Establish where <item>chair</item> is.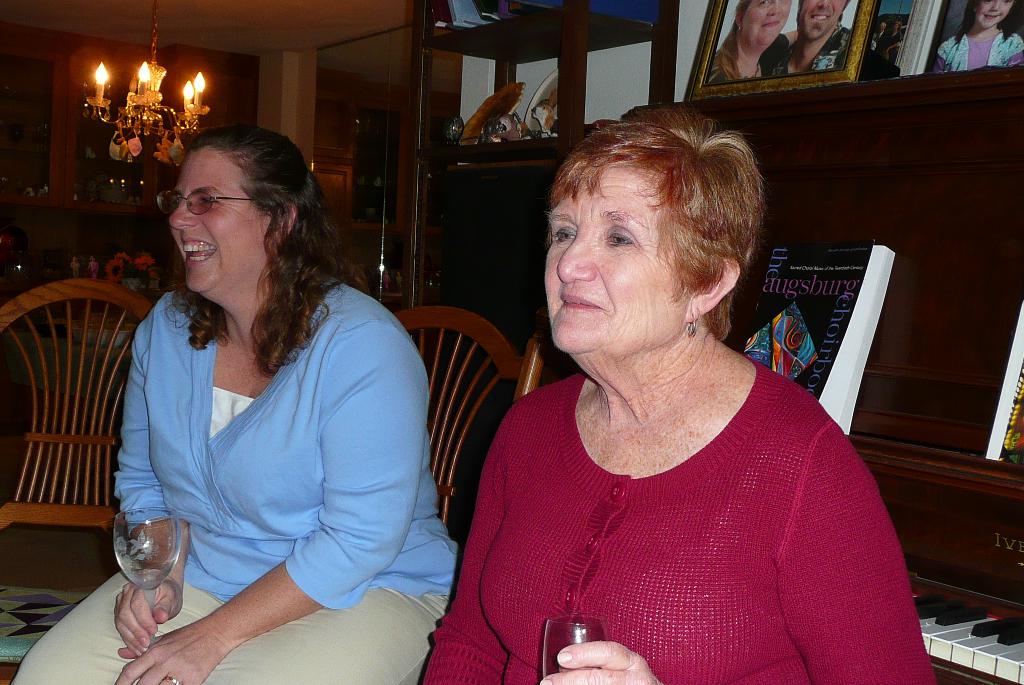
Established at {"x1": 0, "y1": 278, "x2": 156, "y2": 540}.
